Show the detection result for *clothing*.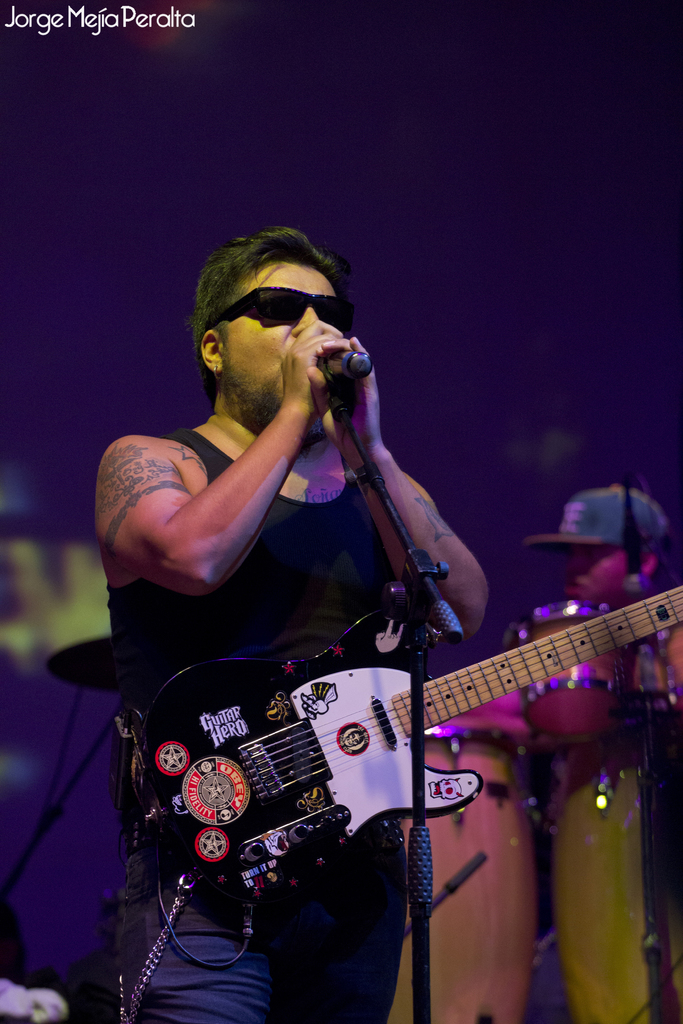
<region>101, 425, 404, 1023</region>.
